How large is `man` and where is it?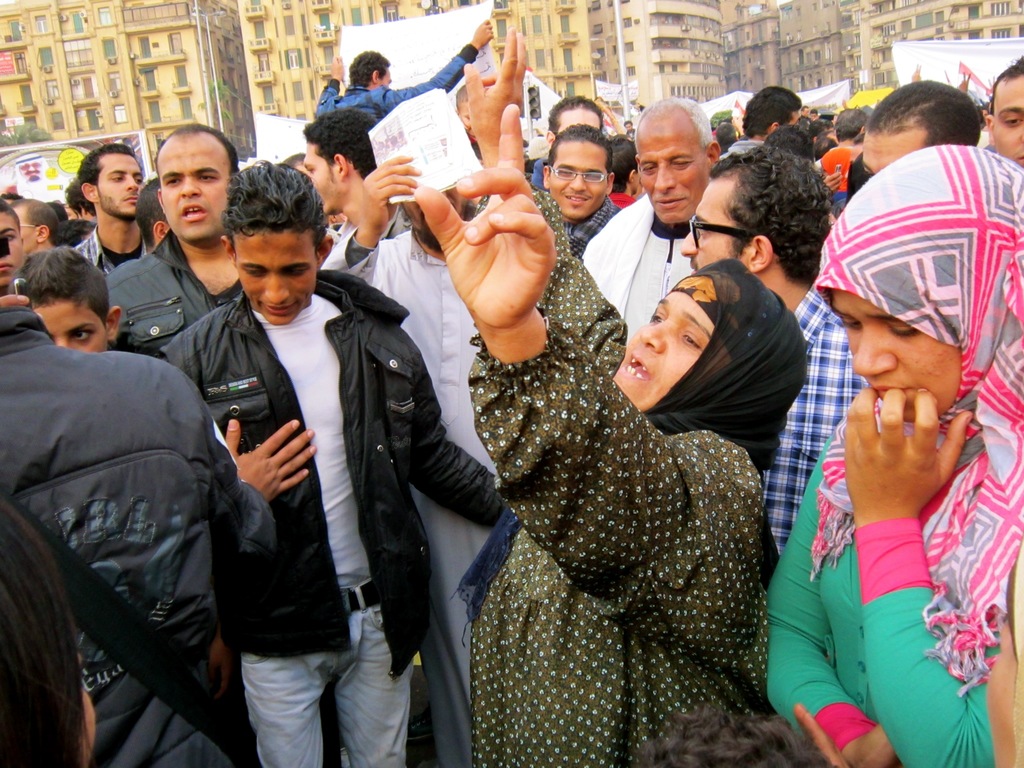
Bounding box: 858 79 982 180.
